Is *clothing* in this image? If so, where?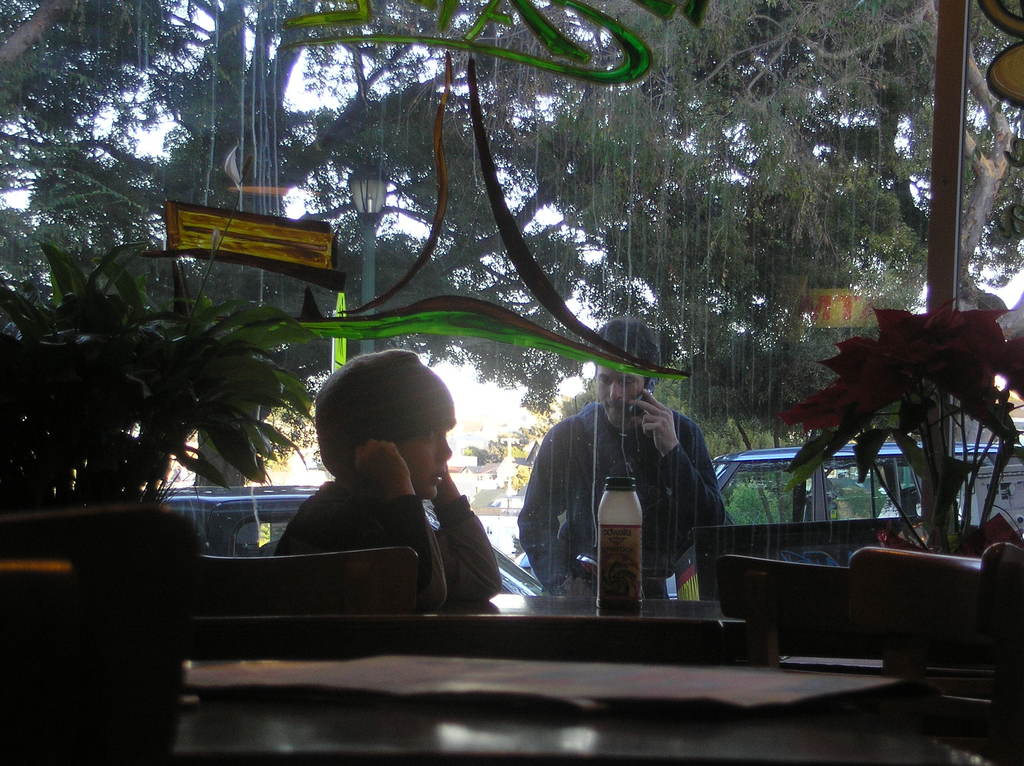
Yes, at [left=265, top=470, right=508, bottom=620].
